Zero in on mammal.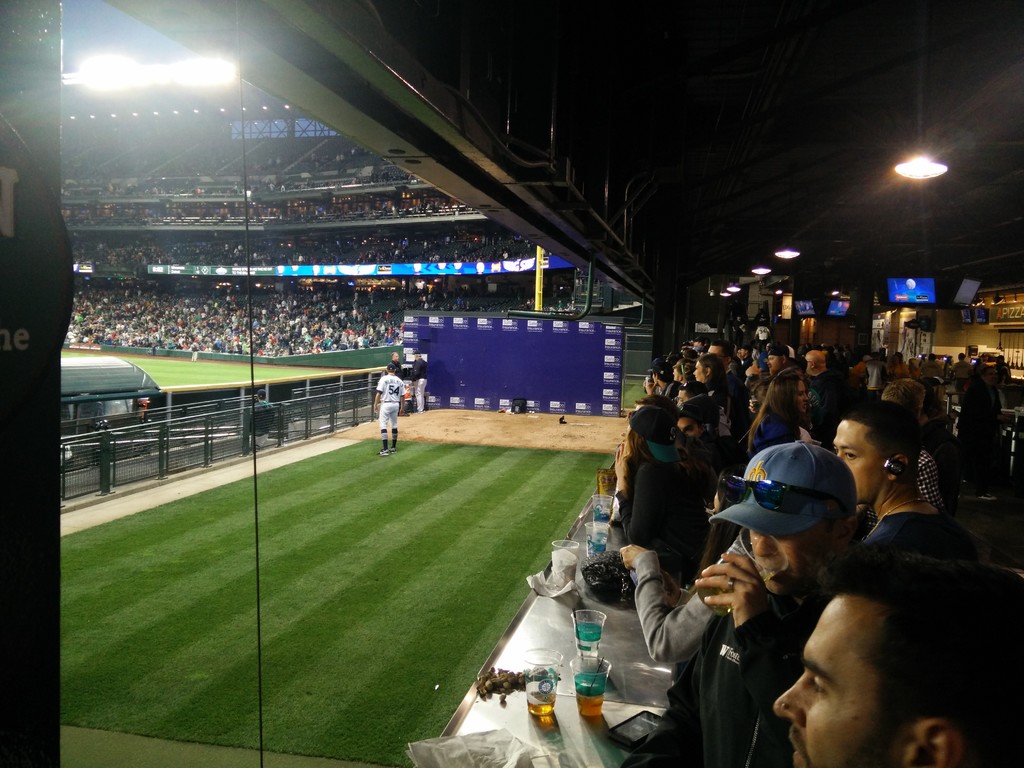
Zeroed in: 410/351/428/413.
